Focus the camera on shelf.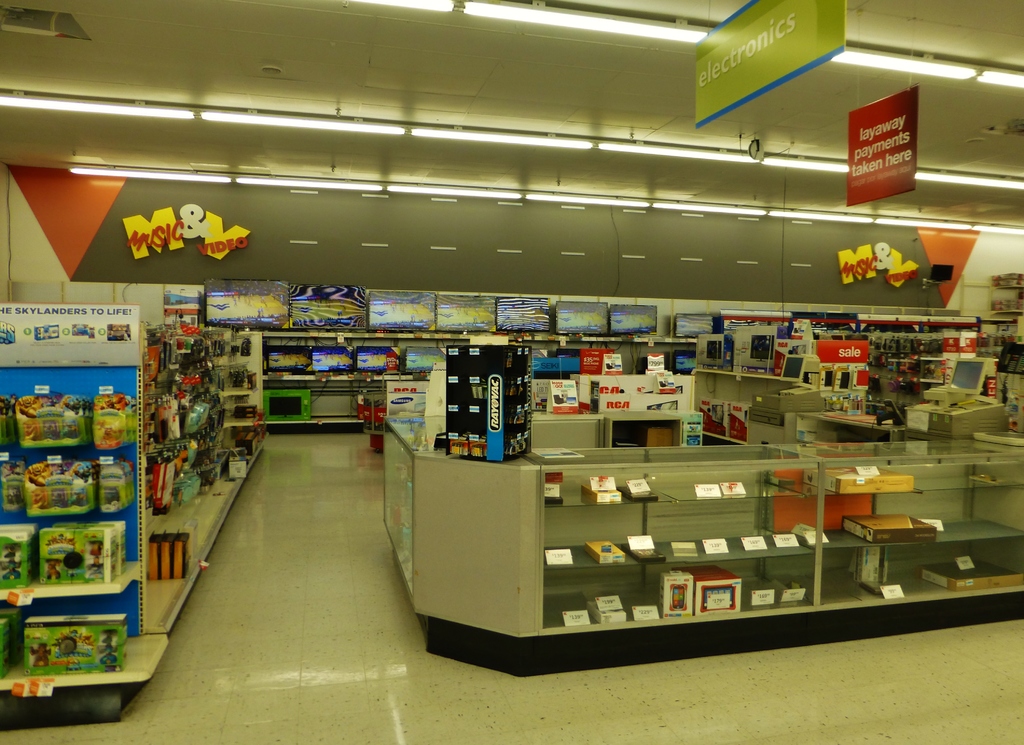
Focus region: select_region(803, 472, 1023, 496).
